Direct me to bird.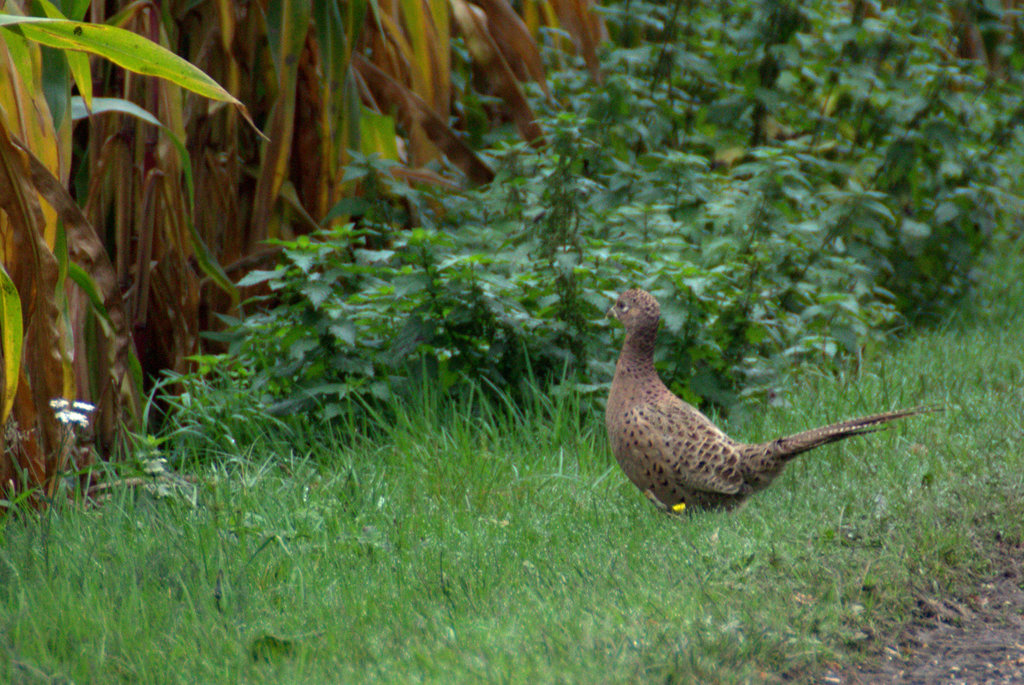
Direction: detection(595, 285, 964, 517).
